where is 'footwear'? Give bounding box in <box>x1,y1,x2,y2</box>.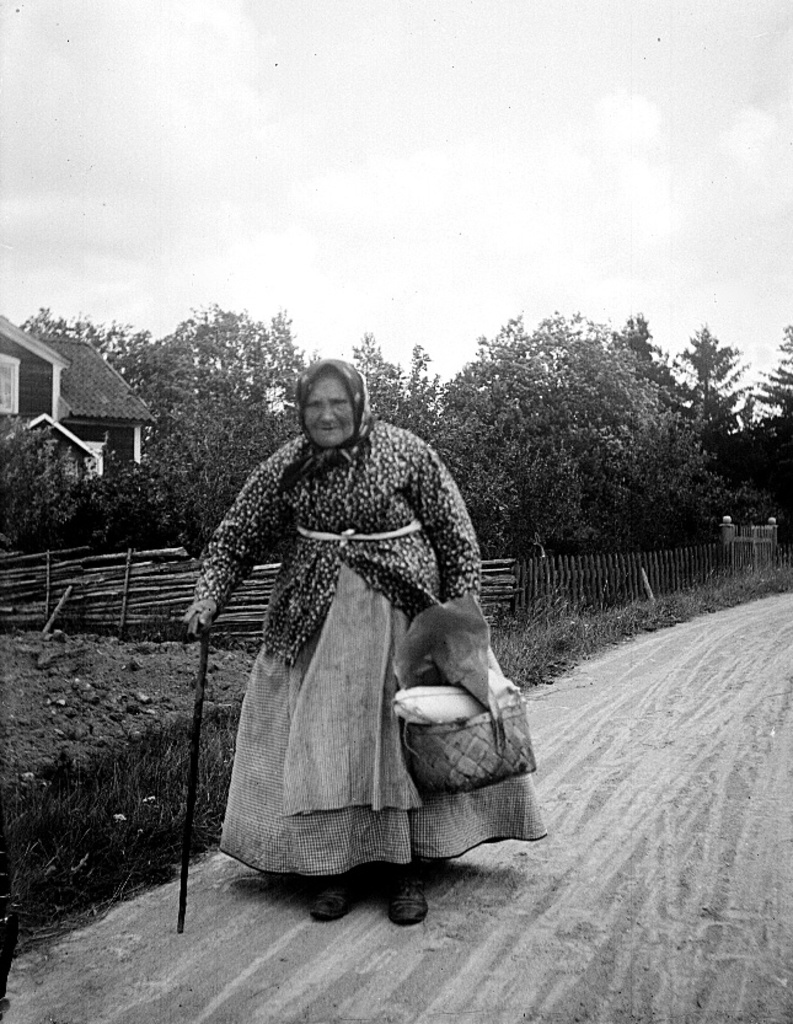
<box>300,867,354,927</box>.
